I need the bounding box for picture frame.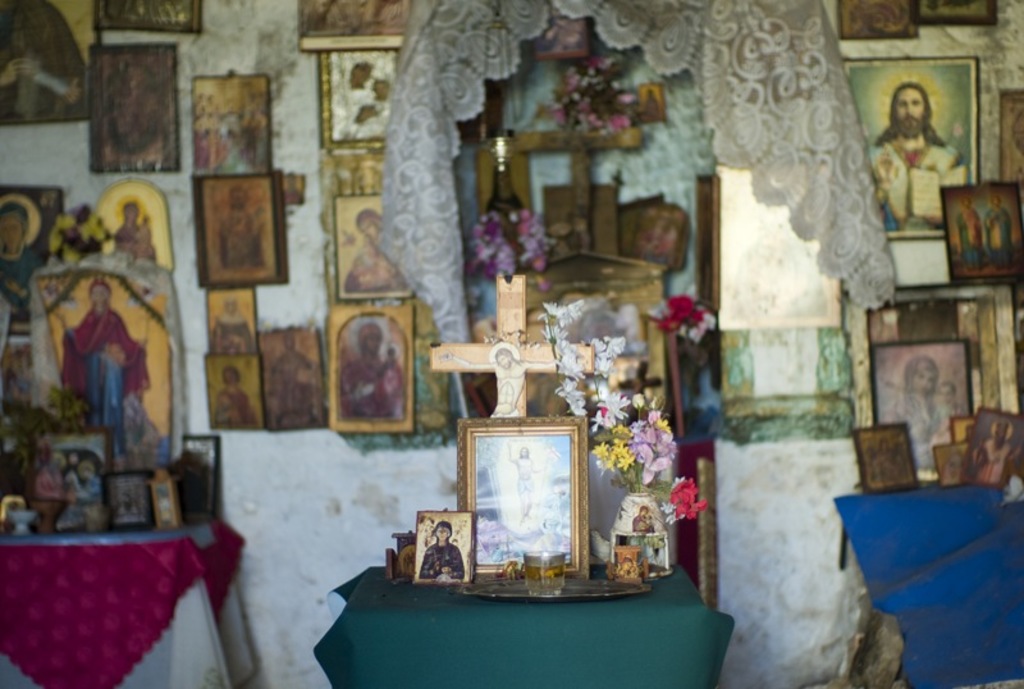
Here it is: 942/410/979/442.
